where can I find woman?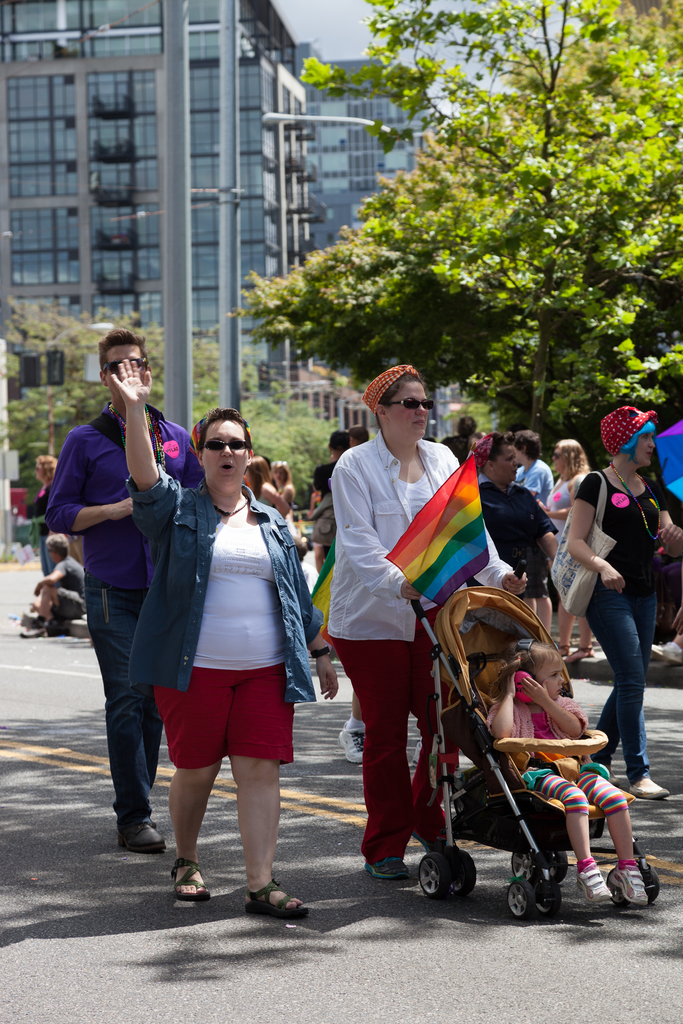
You can find it at [x1=111, y1=358, x2=342, y2=925].
